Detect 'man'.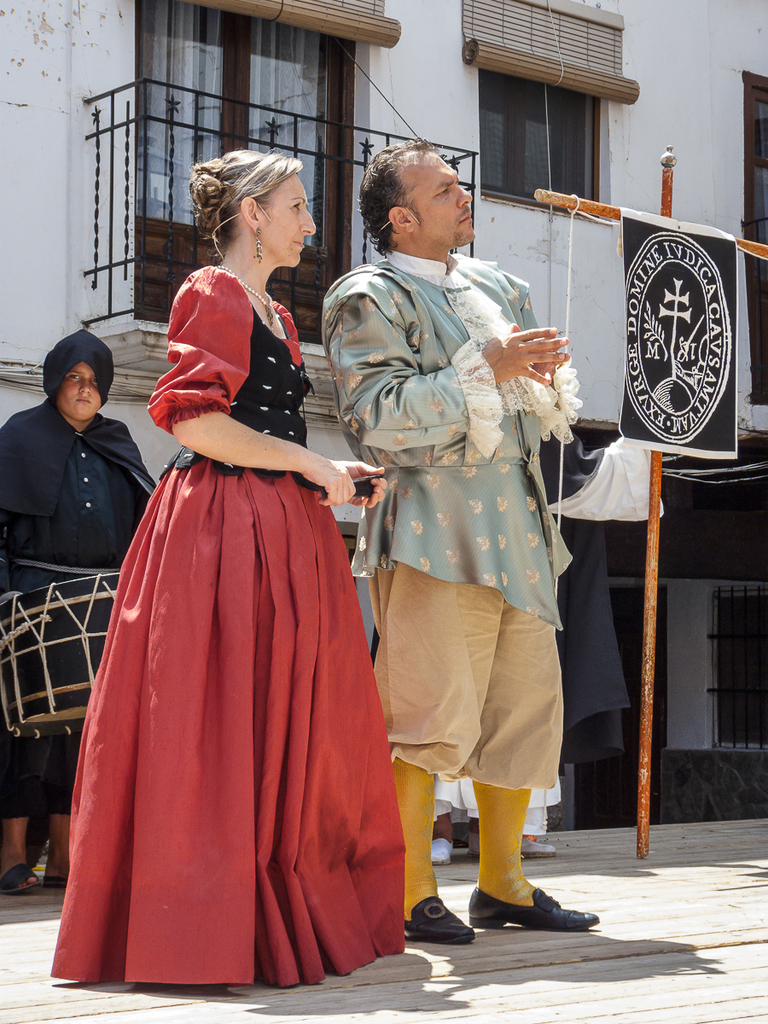
Detected at rect(328, 164, 585, 905).
